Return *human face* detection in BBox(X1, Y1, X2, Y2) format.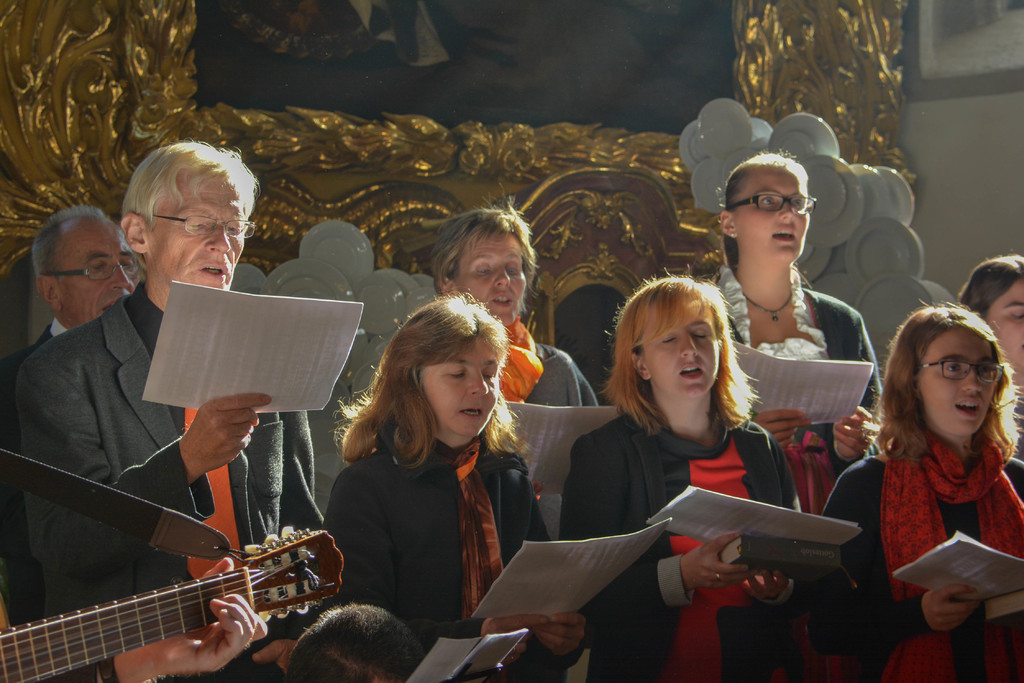
BBox(985, 271, 1023, 389).
